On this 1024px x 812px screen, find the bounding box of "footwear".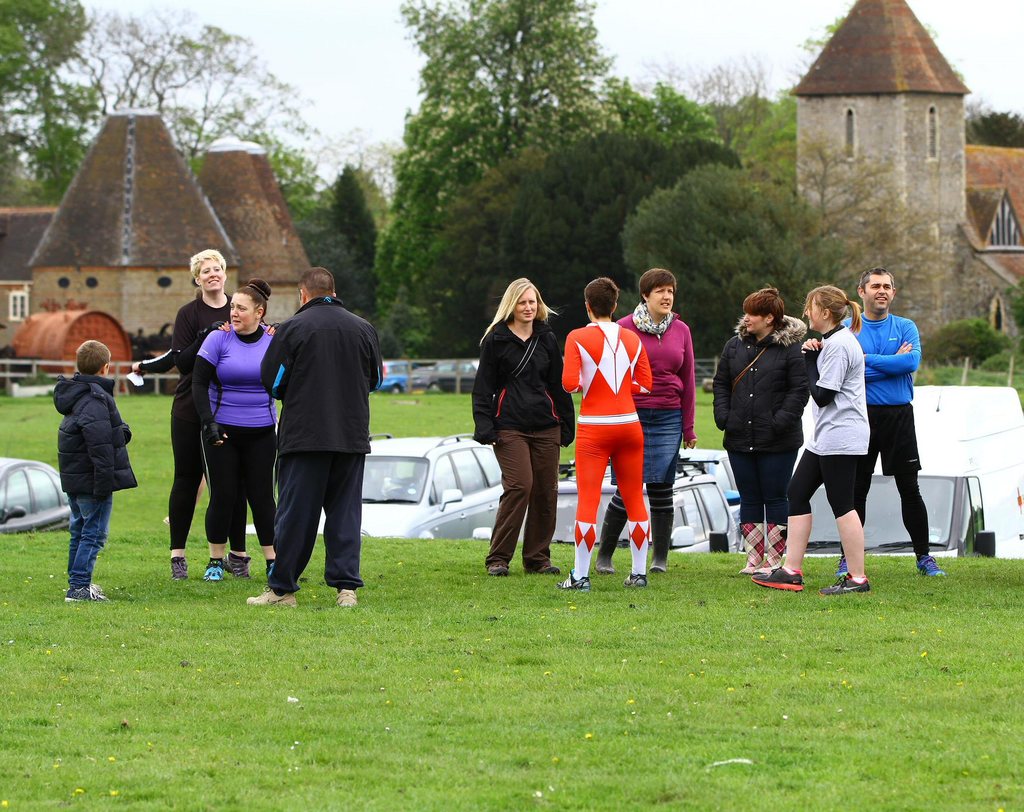
Bounding box: rect(200, 562, 223, 582).
